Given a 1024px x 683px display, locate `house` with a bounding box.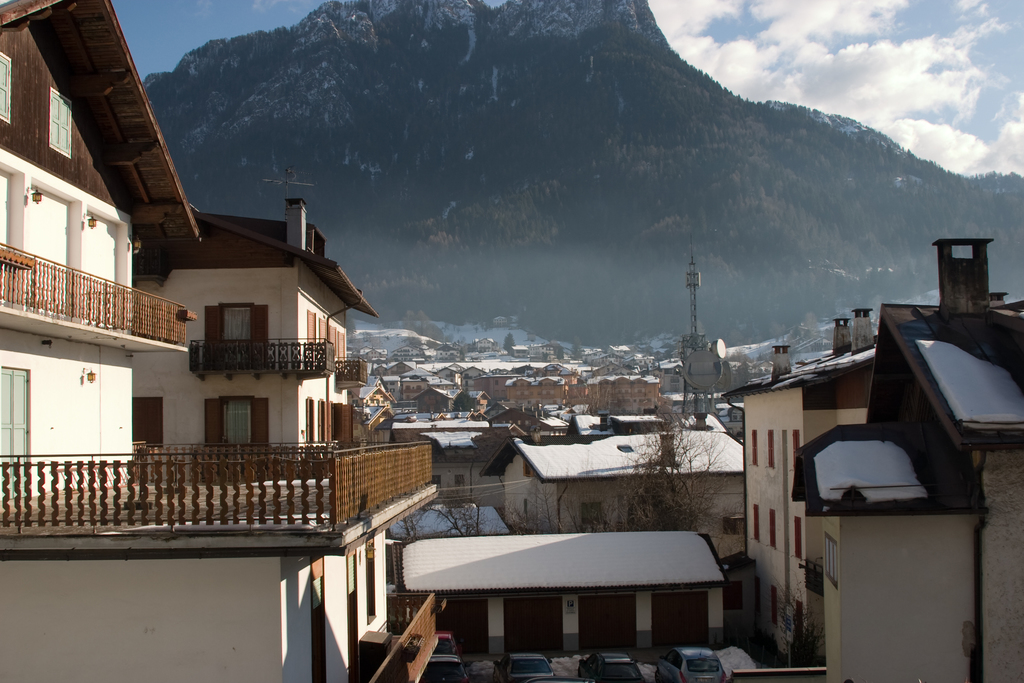
Located: (left=788, top=237, right=1023, bottom=682).
